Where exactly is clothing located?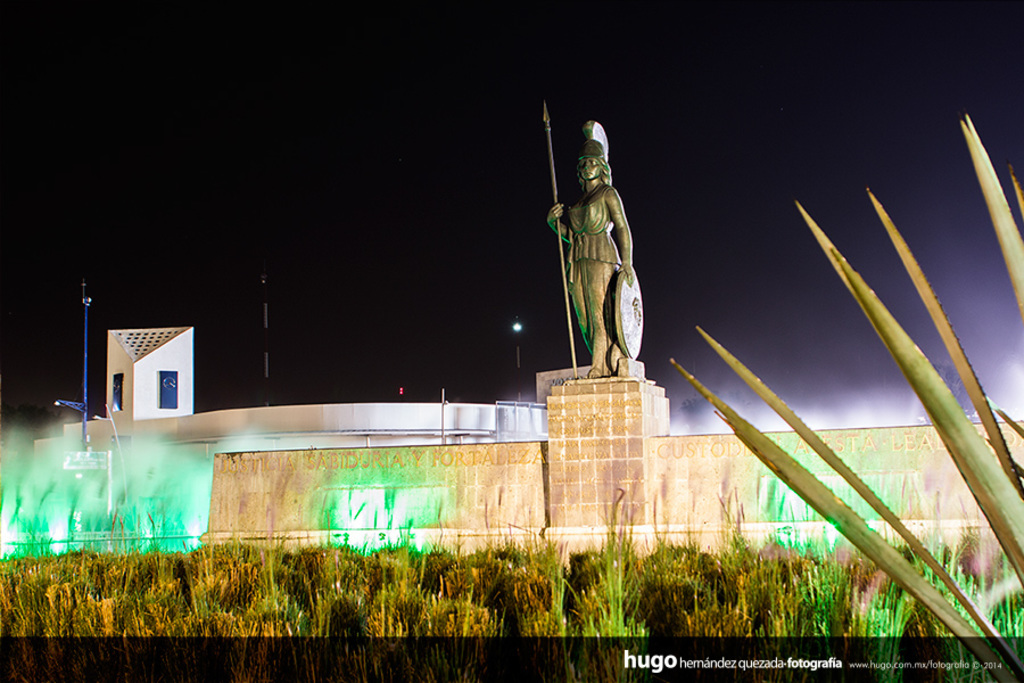
Its bounding box is [x1=565, y1=182, x2=621, y2=372].
